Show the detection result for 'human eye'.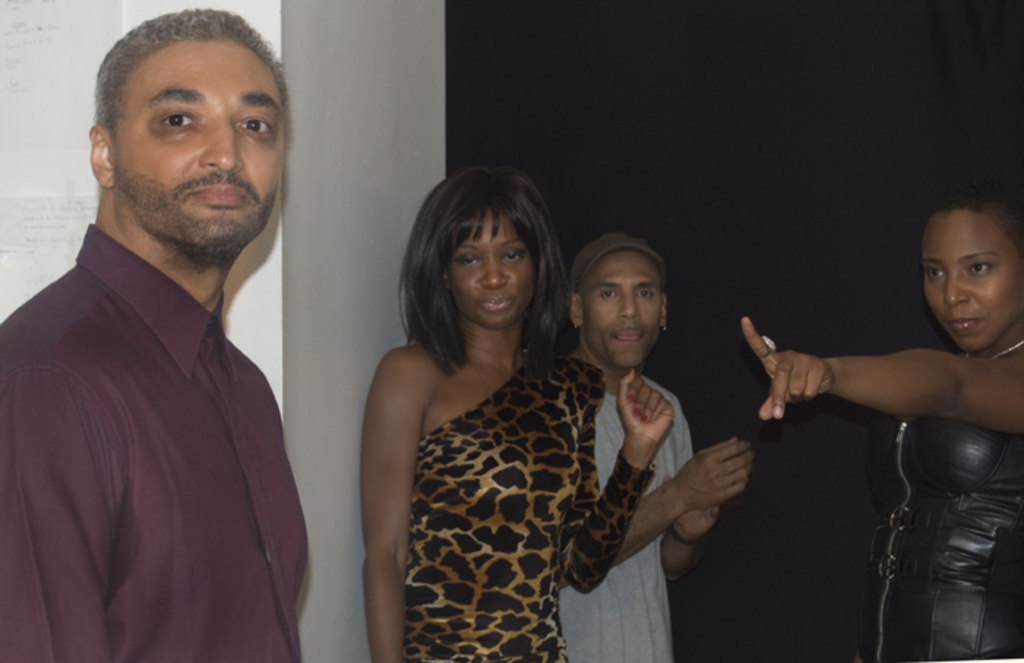
select_region(598, 285, 620, 303).
